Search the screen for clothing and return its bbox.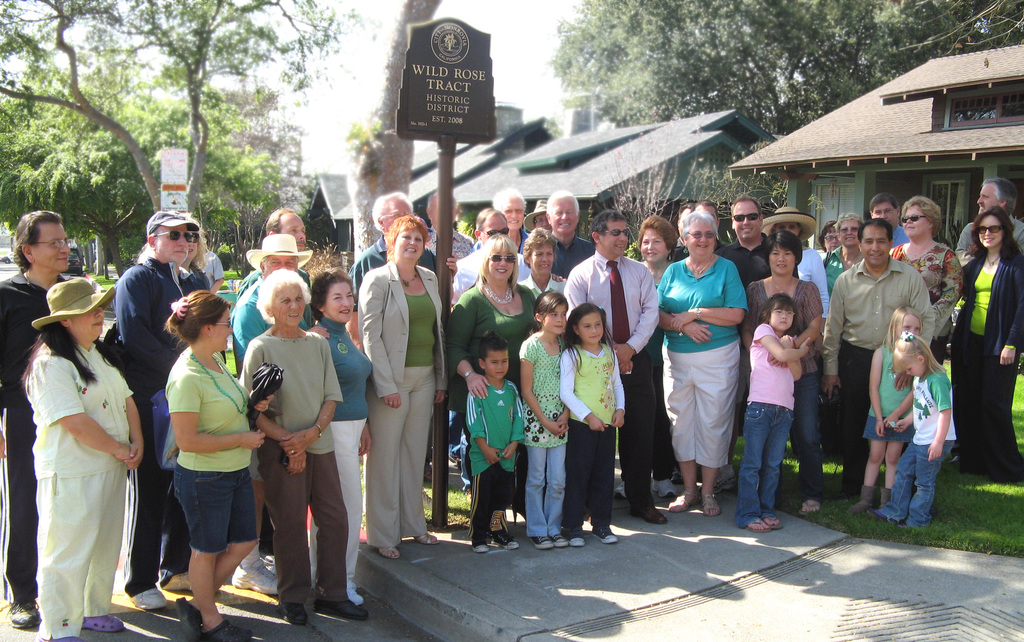
Found: pyautogui.locateOnScreen(733, 321, 797, 530).
